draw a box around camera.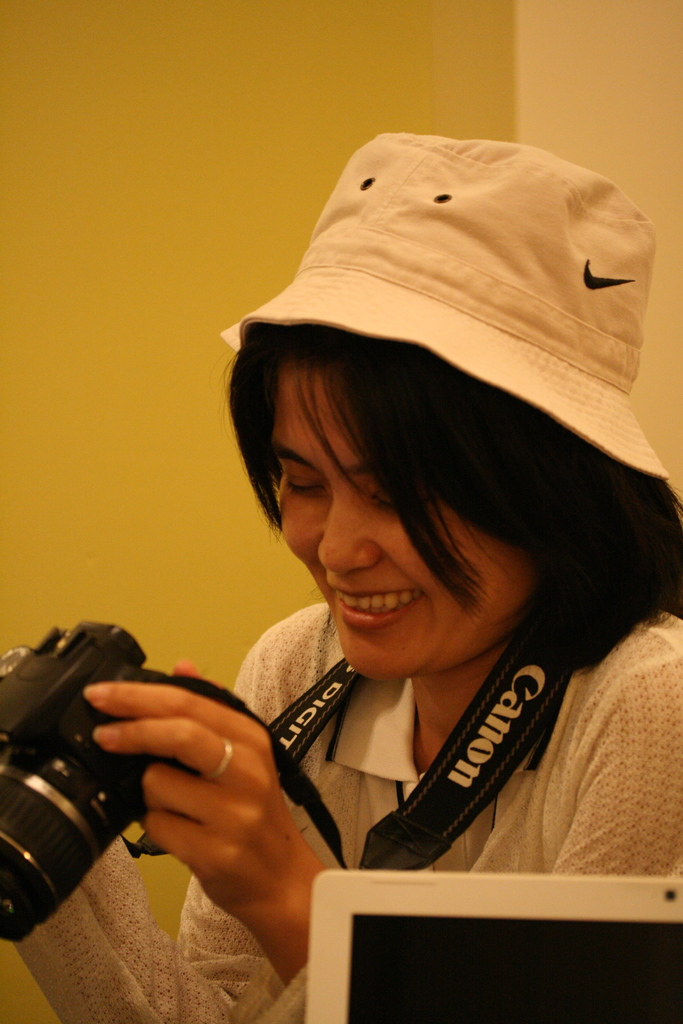
bbox=(0, 622, 210, 951).
